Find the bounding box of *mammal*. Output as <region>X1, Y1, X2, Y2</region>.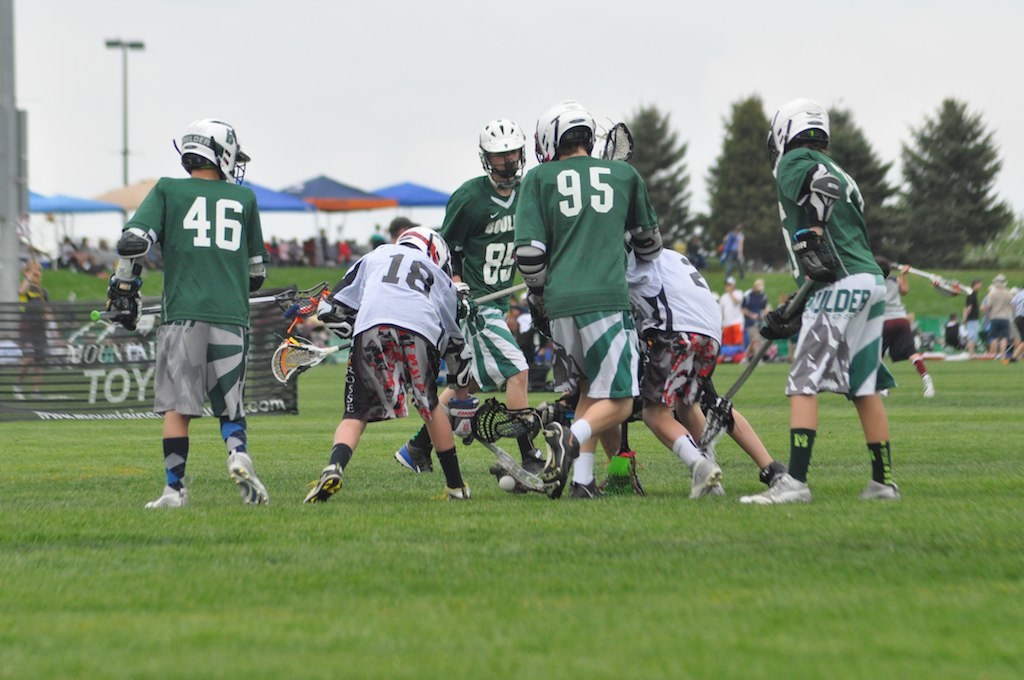
<region>940, 310, 968, 350</region>.
